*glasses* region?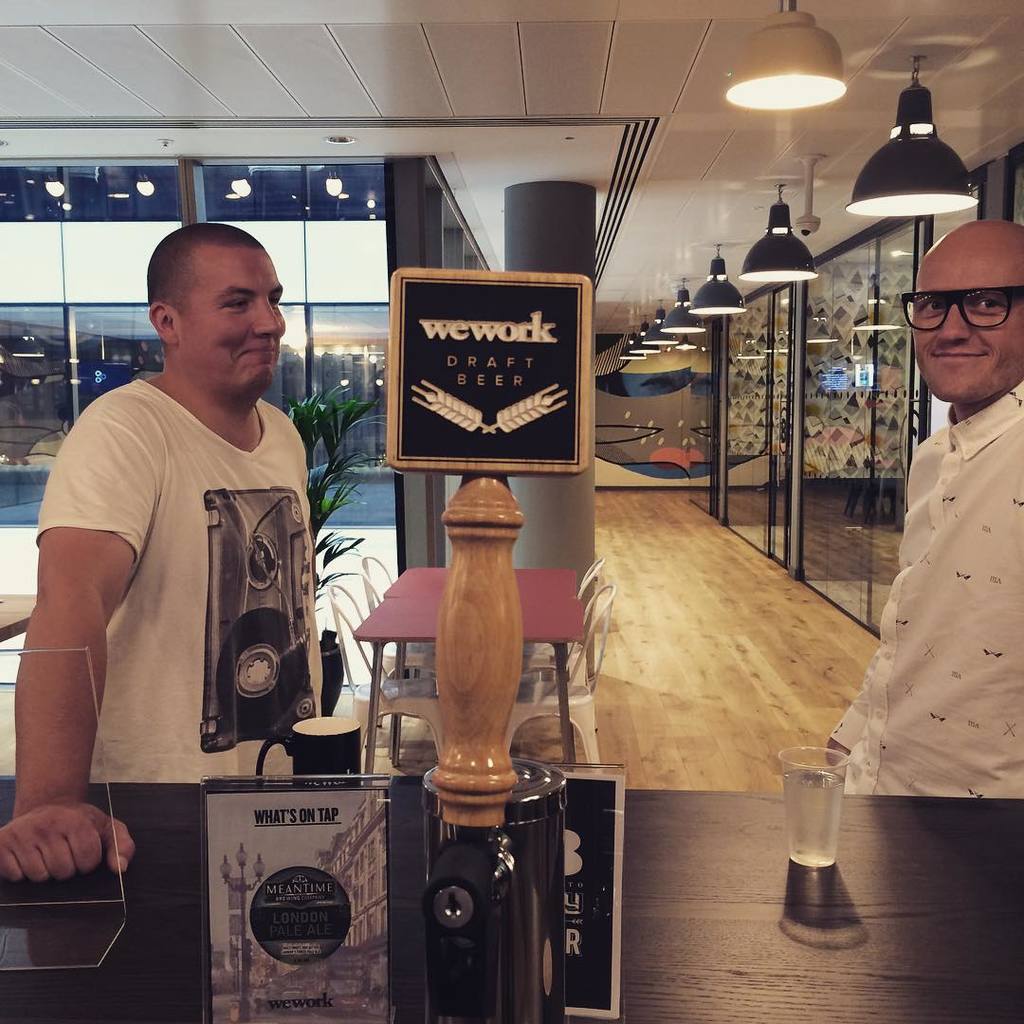
left=892, top=275, right=1023, bottom=341
